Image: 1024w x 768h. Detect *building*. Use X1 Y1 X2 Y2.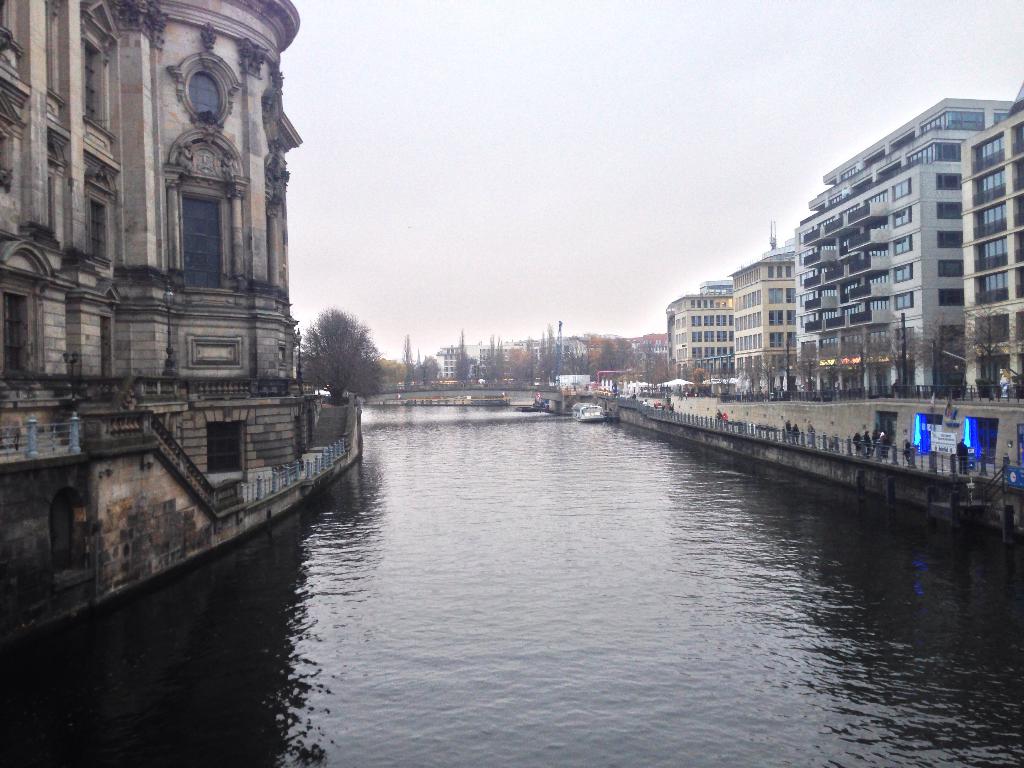
959 80 1023 395.
